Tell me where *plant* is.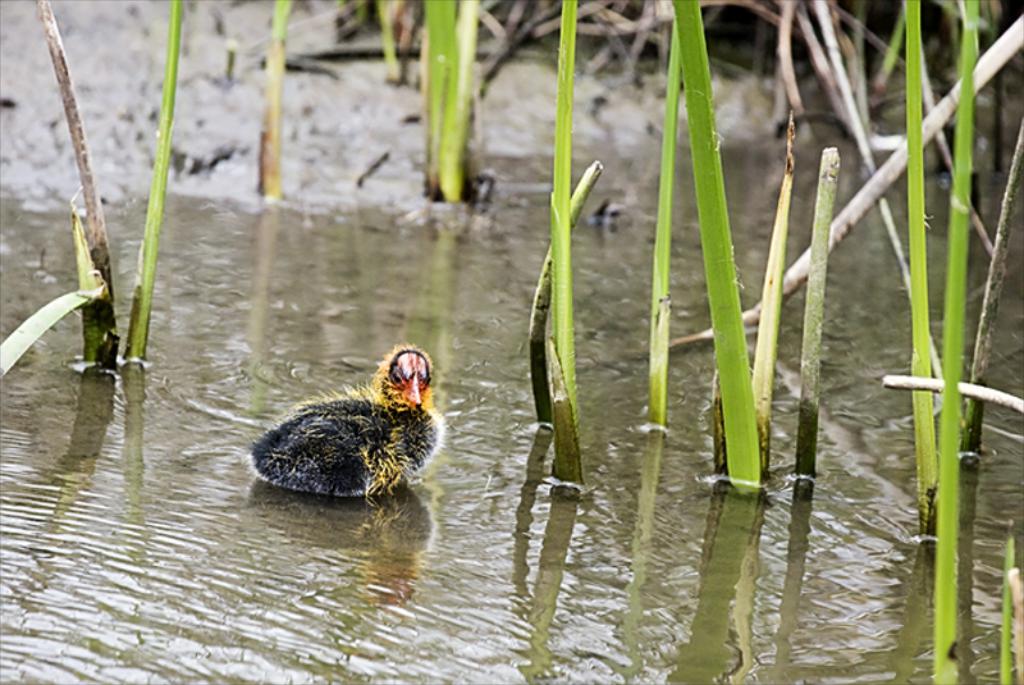
*plant* is at crop(250, 0, 297, 202).
